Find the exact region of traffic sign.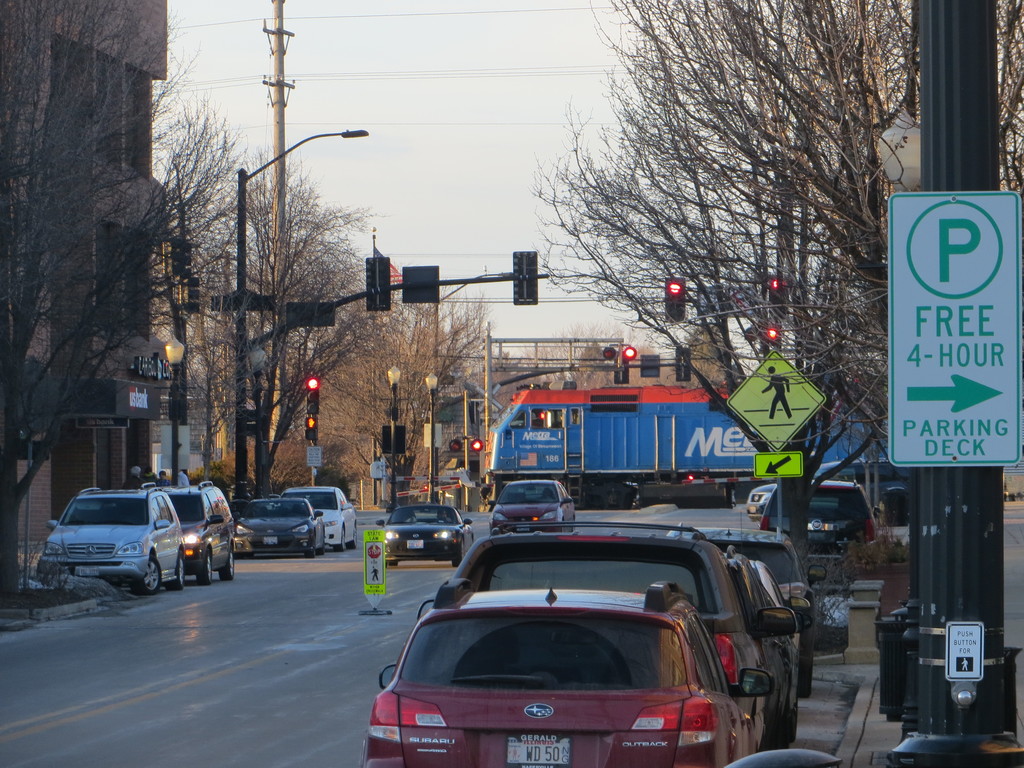
Exact region: 724/348/819/450.
